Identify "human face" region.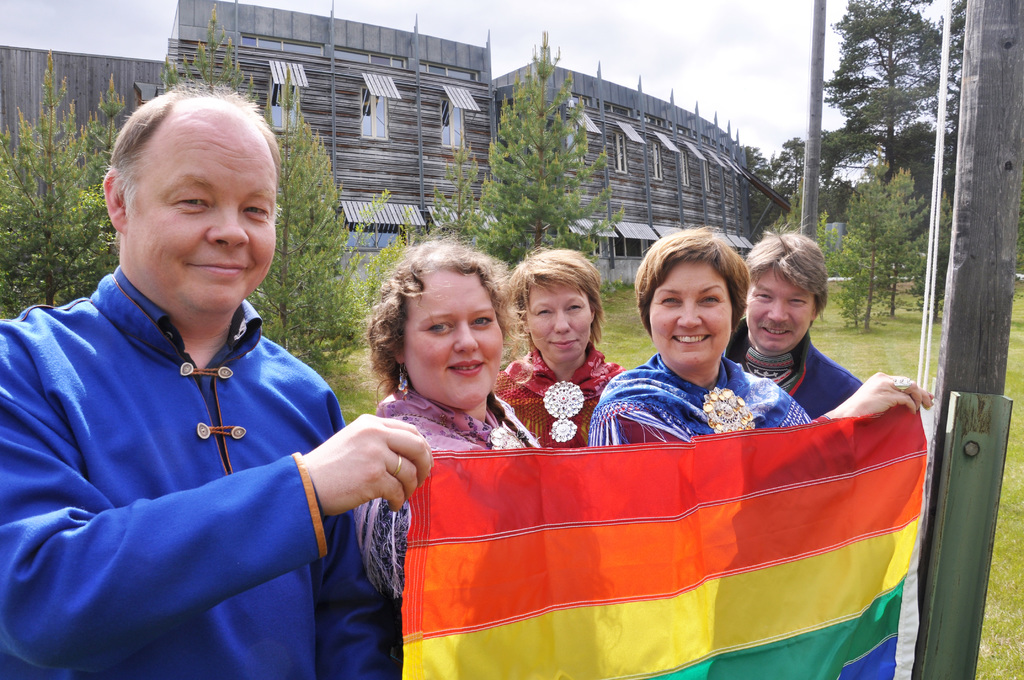
Region: <bbox>524, 277, 598, 362</bbox>.
